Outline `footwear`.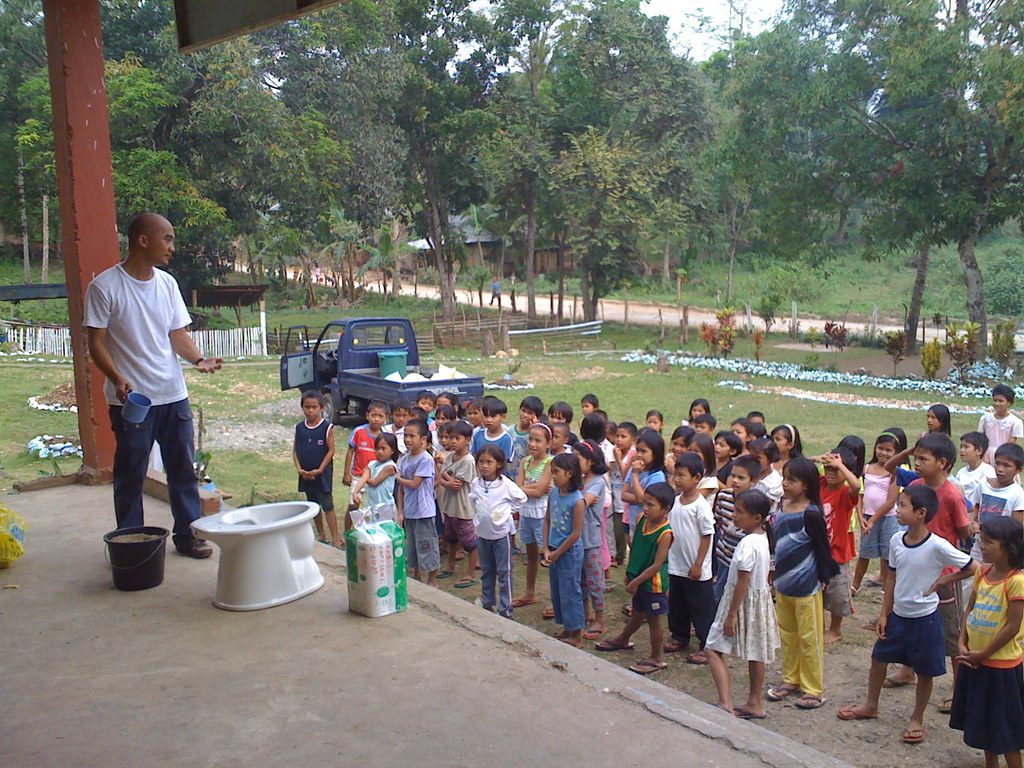
Outline: {"x1": 436, "y1": 566, "x2": 457, "y2": 579}.
